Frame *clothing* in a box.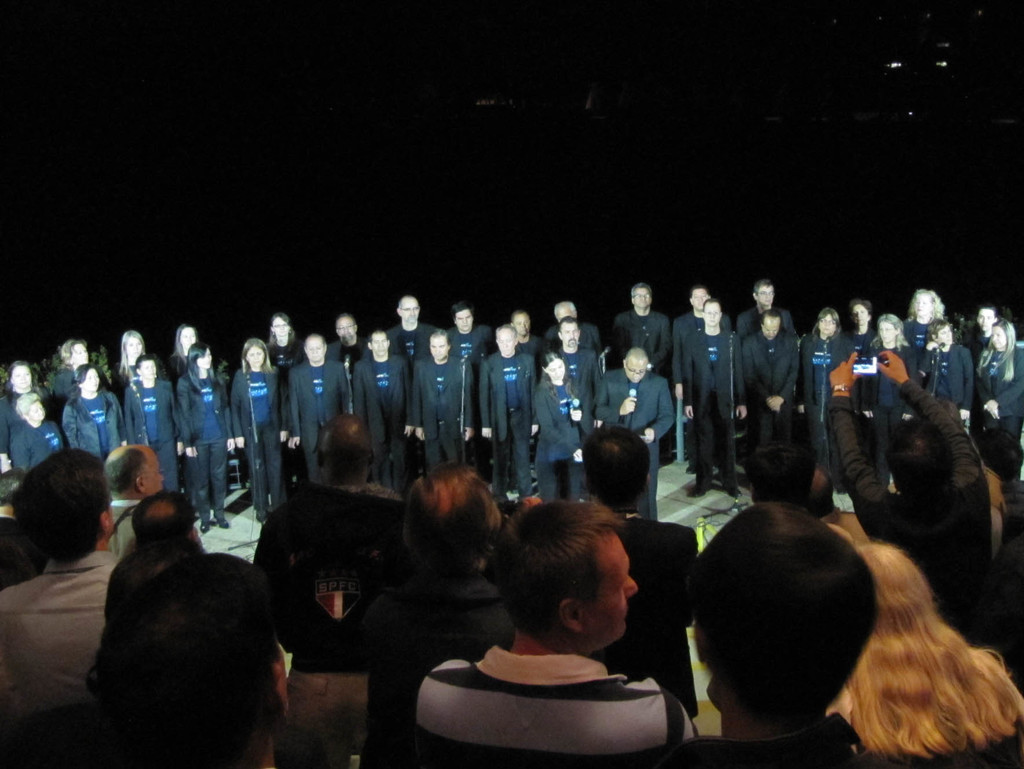
l=905, t=319, r=930, b=361.
